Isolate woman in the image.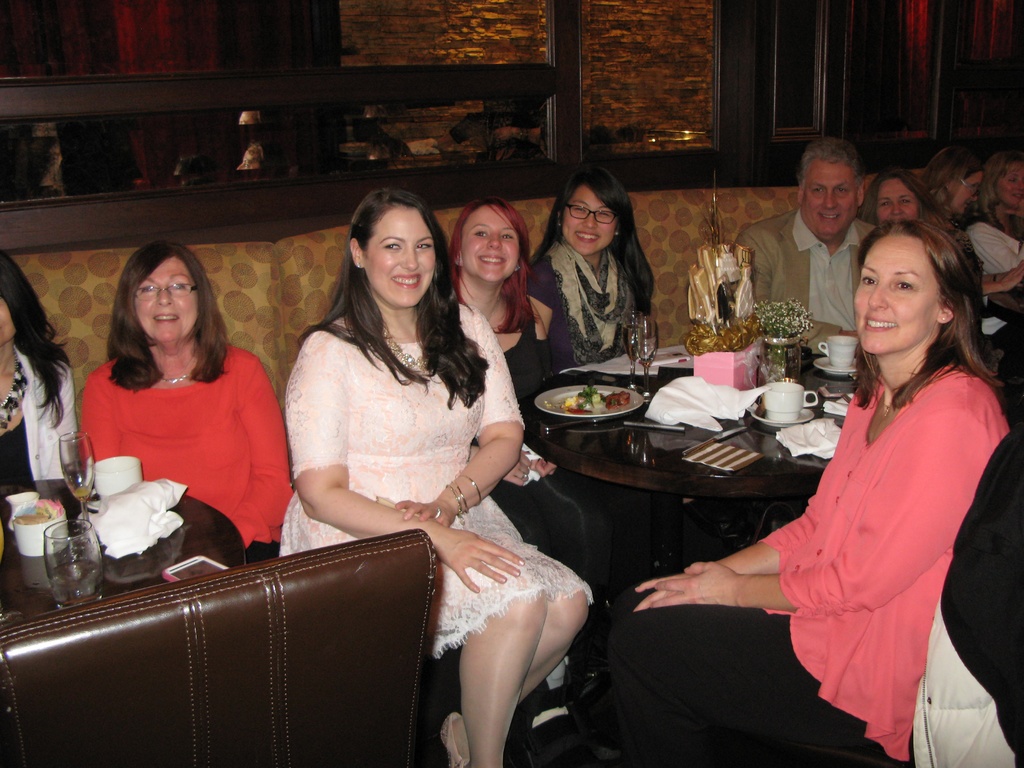
Isolated region: 72/236/297/570.
